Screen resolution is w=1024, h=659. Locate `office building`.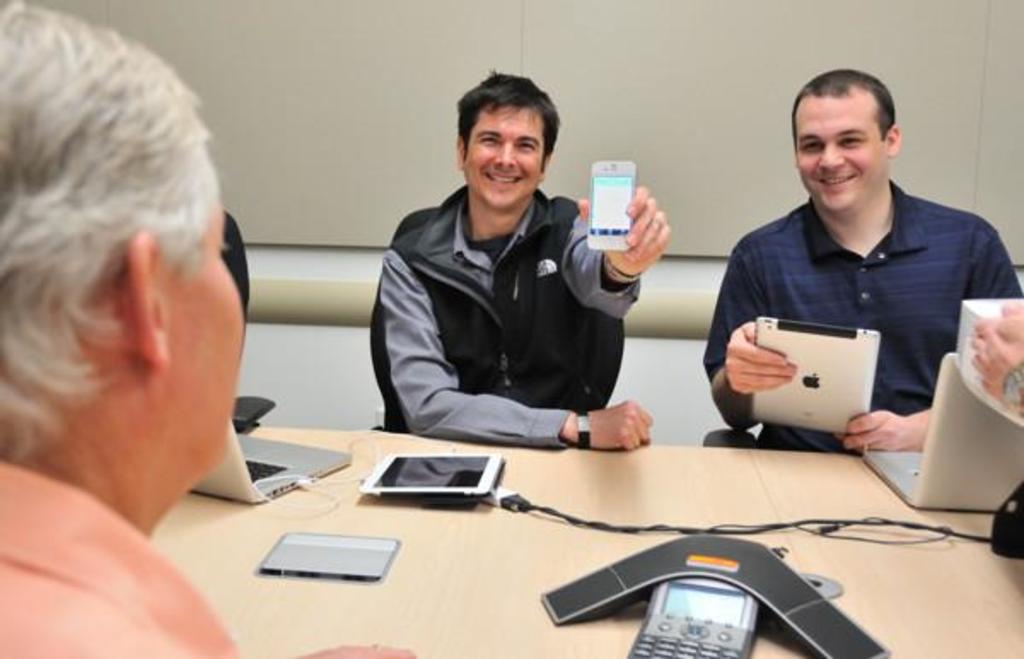
22, 80, 1022, 633.
